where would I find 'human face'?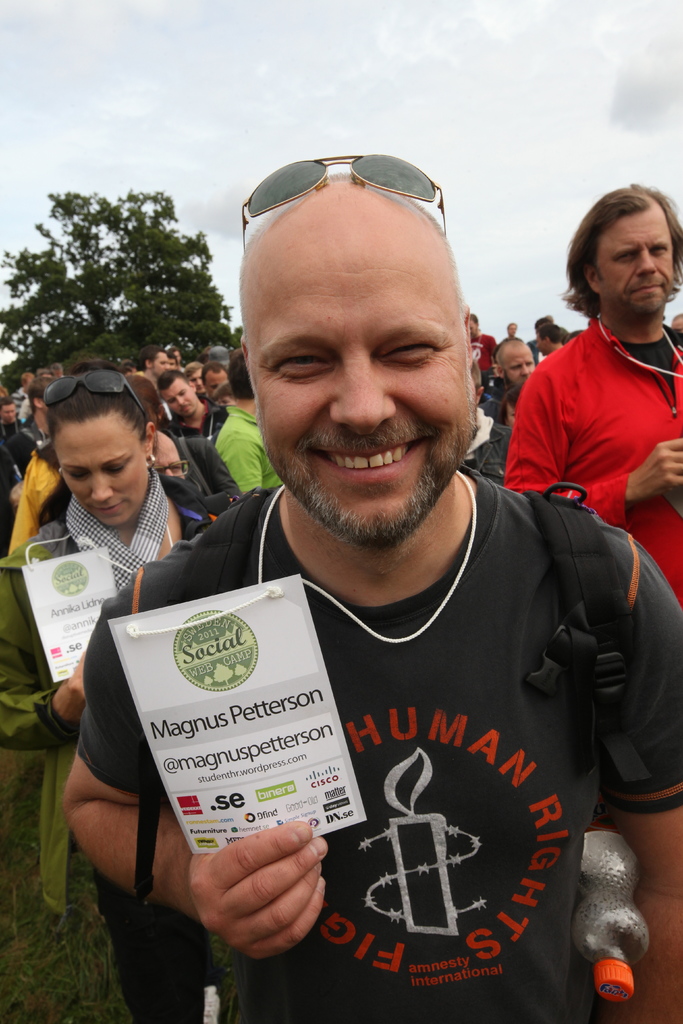
At [left=208, top=367, right=228, bottom=405].
